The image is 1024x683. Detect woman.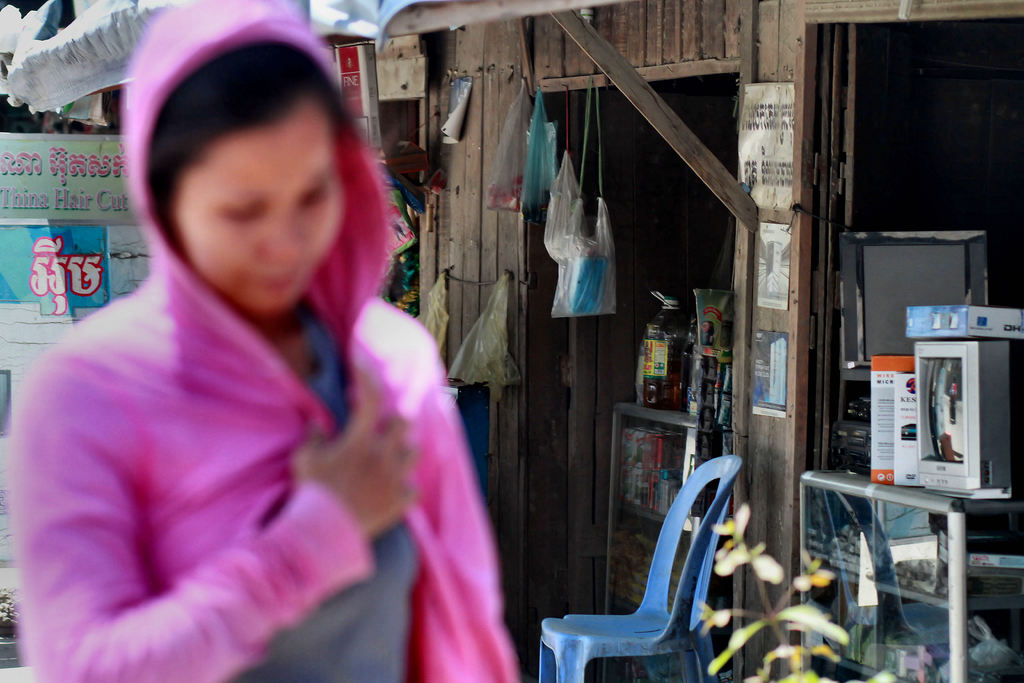
Detection: 9:46:529:668.
